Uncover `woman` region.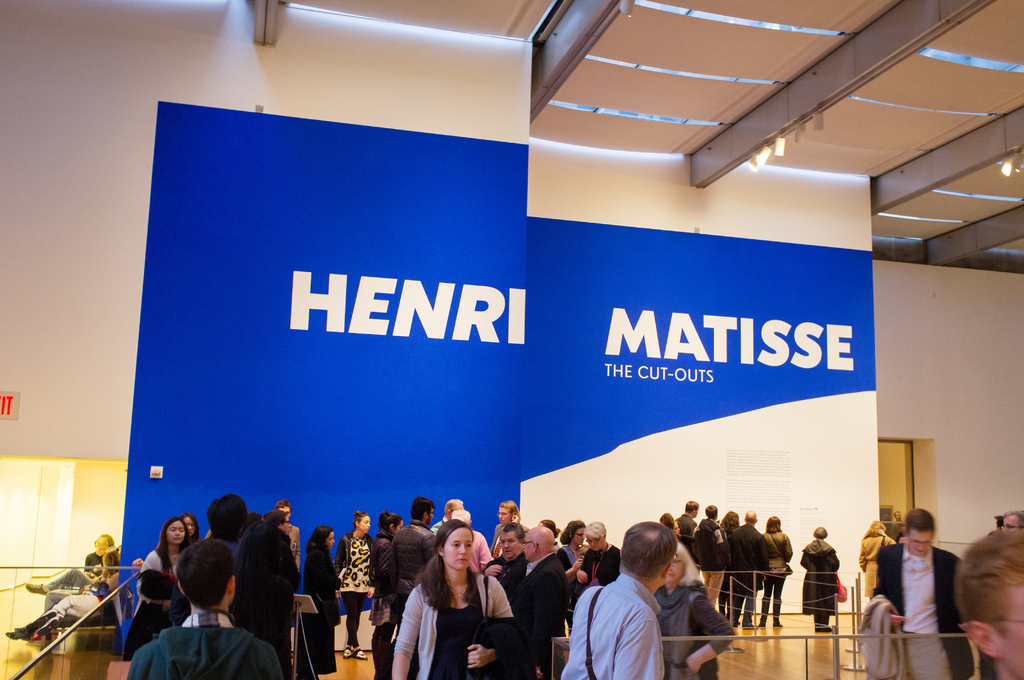
Uncovered: <box>555,519,585,636</box>.
